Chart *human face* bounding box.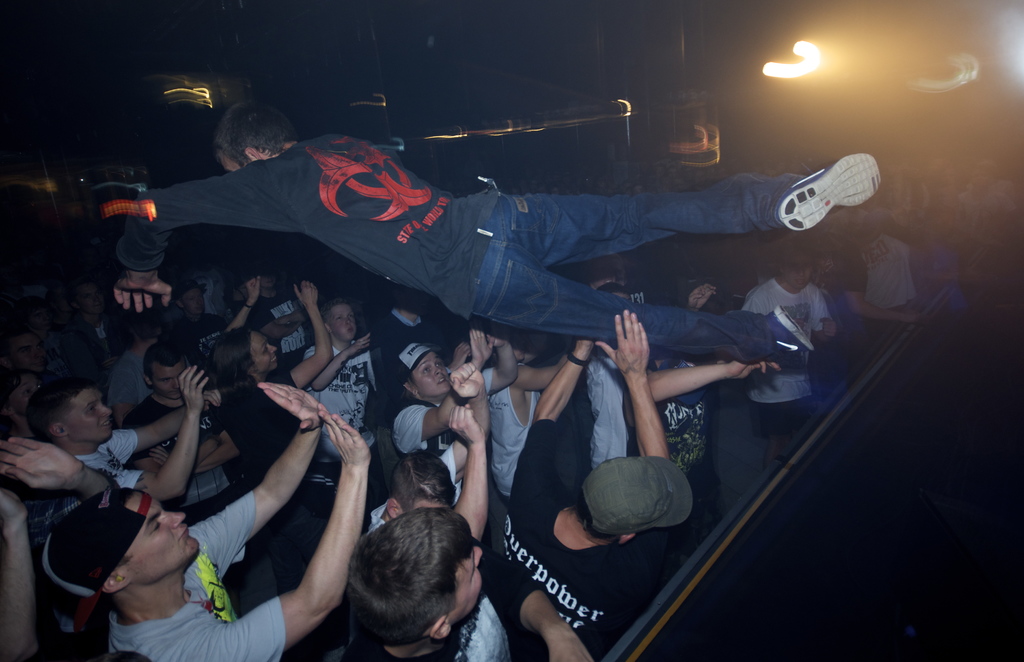
Charted: {"left": 250, "top": 333, "right": 279, "bottom": 370}.
